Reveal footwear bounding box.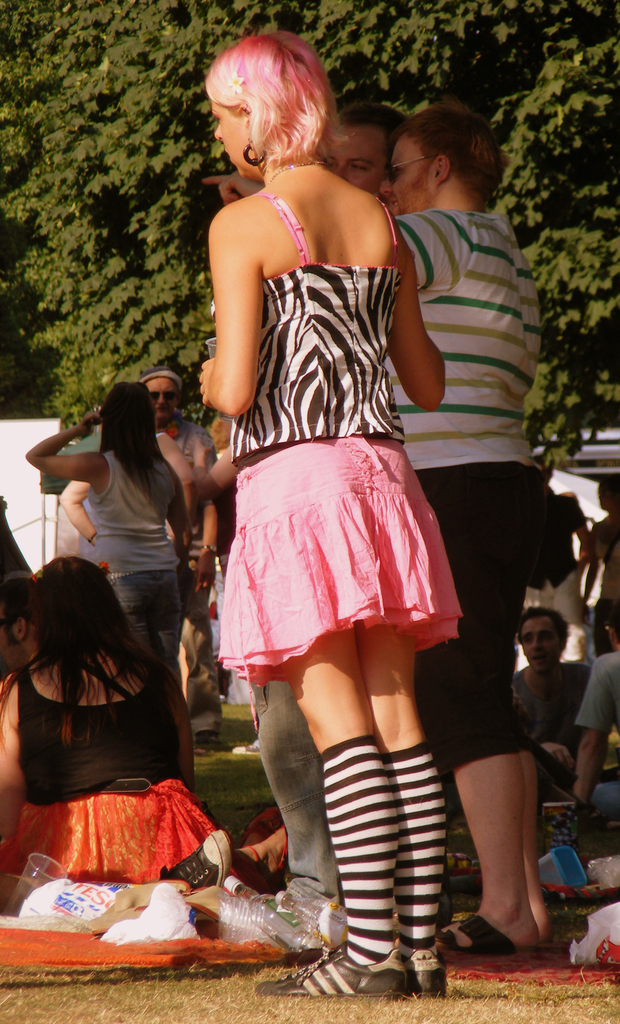
Revealed: {"x1": 191, "y1": 729, "x2": 234, "y2": 757}.
